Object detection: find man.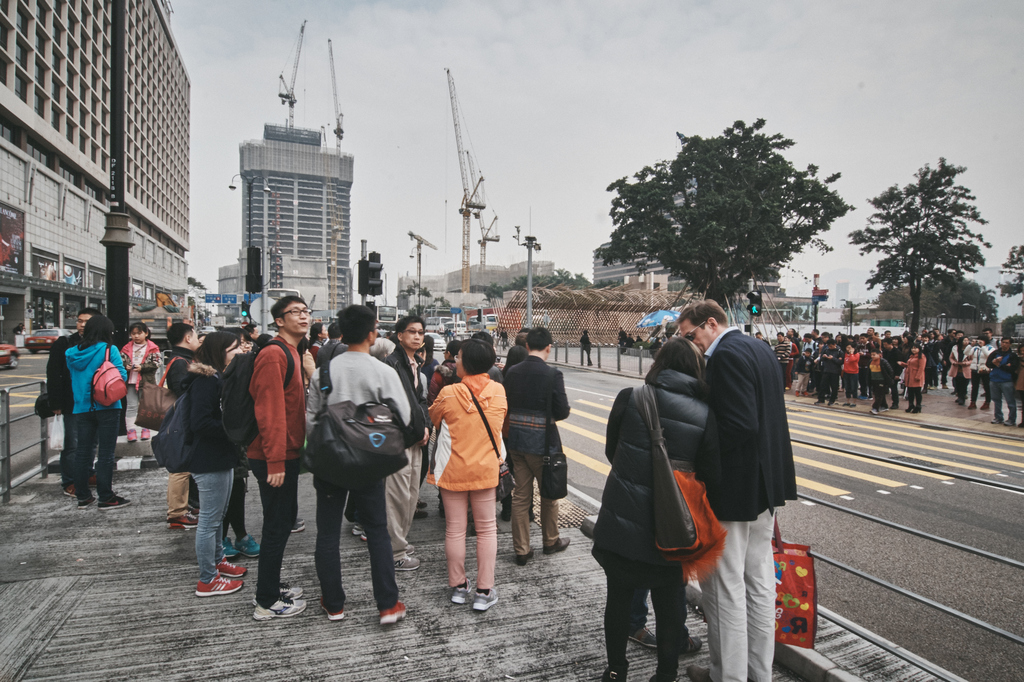
246/322/260/356.
